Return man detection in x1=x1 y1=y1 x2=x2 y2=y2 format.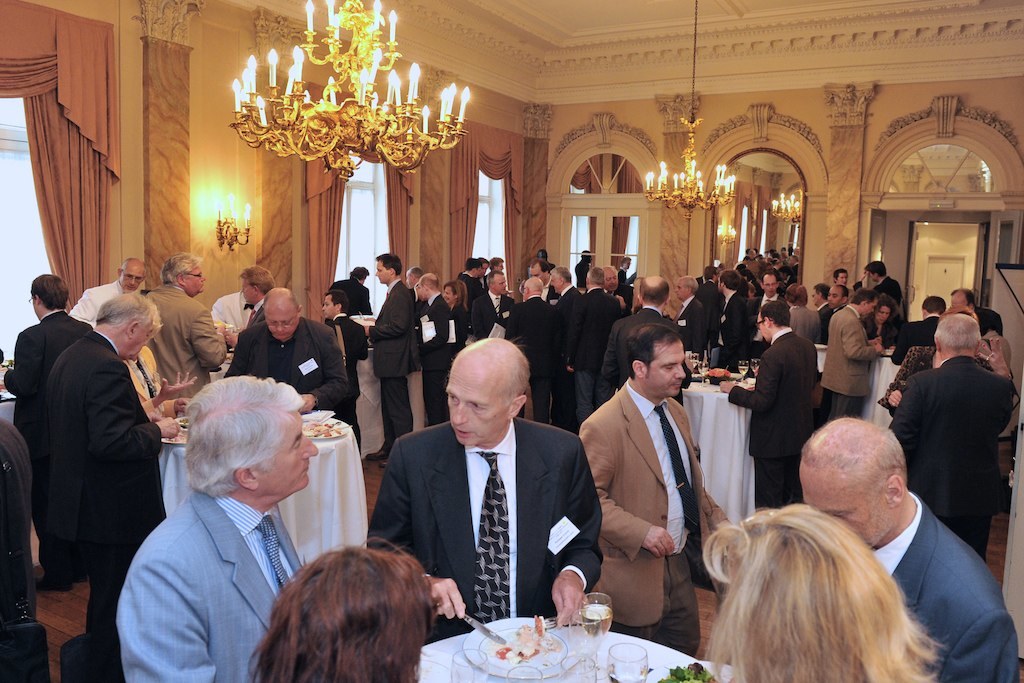
x1=370 y1=329 x2=613 y2=655.
